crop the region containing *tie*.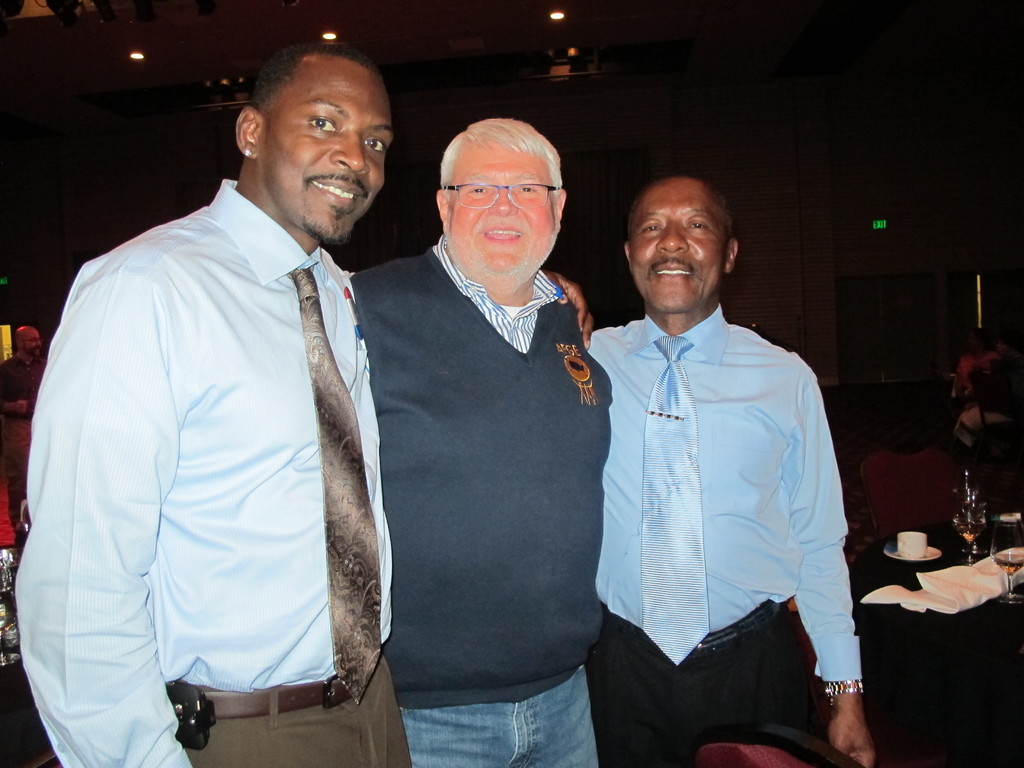
Crop region: [x1=646, y1=335, x2=716, y2=668].
